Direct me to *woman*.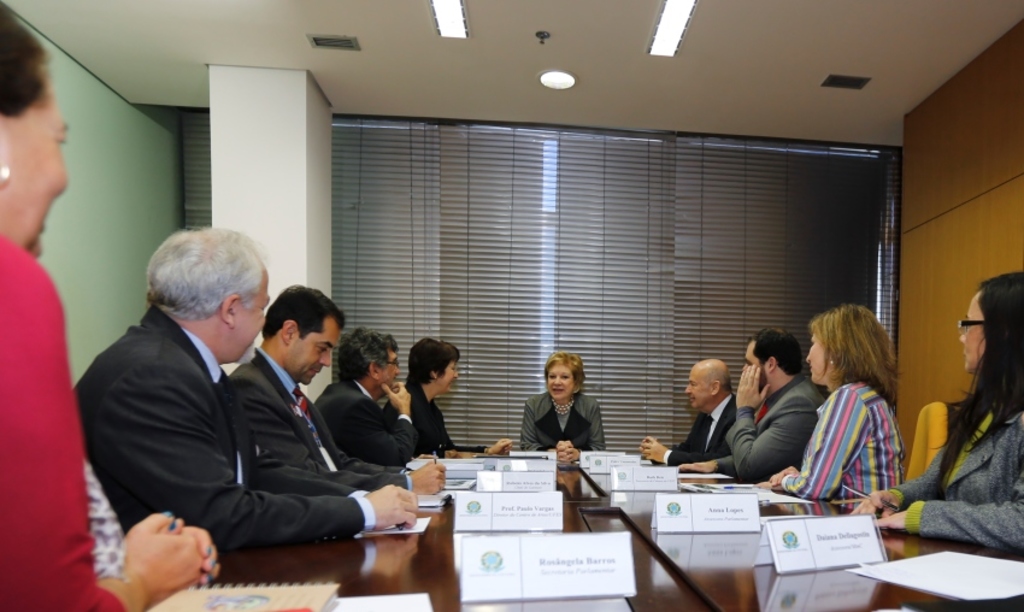
Direction: locate(0, 0, 219, 611).
